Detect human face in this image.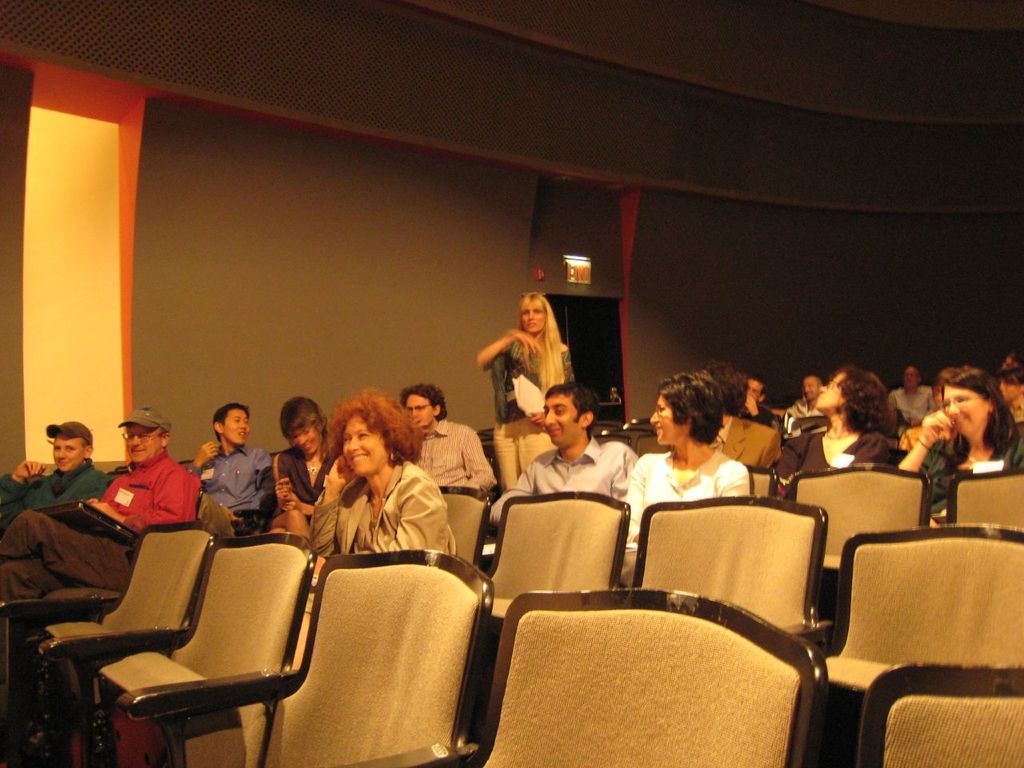
Detection: bbox=[1004, 358, 1016, 370].
